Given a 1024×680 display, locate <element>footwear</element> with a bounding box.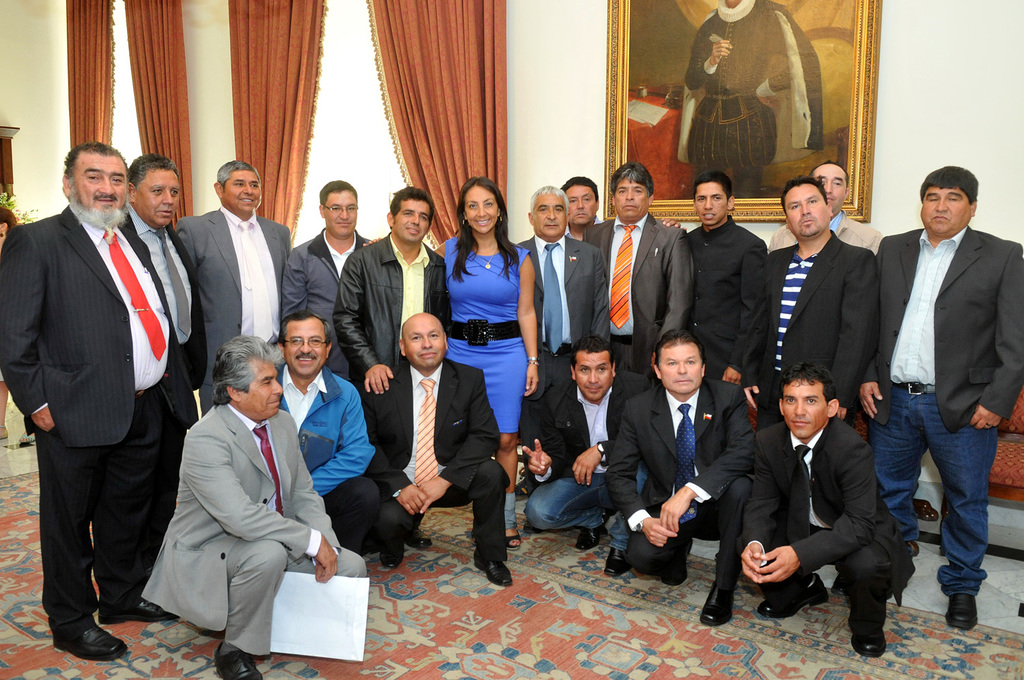
Located: box=[573, 526, 607, 556].
